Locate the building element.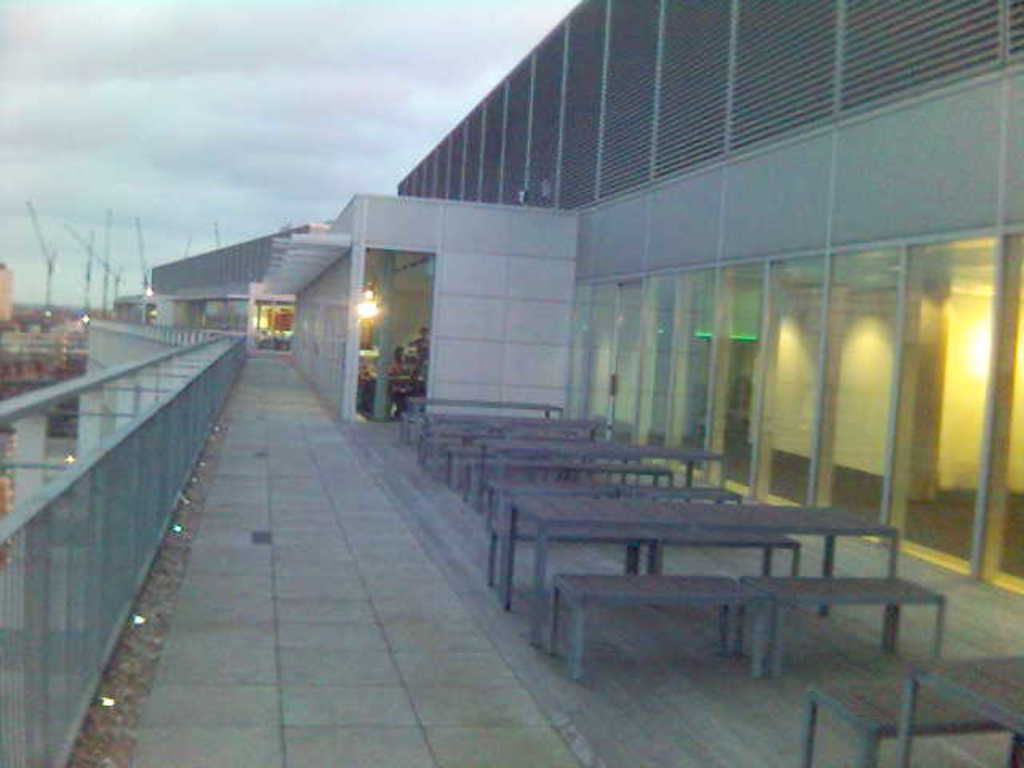
Element bbox: region(160, 2, 1022, 597).
